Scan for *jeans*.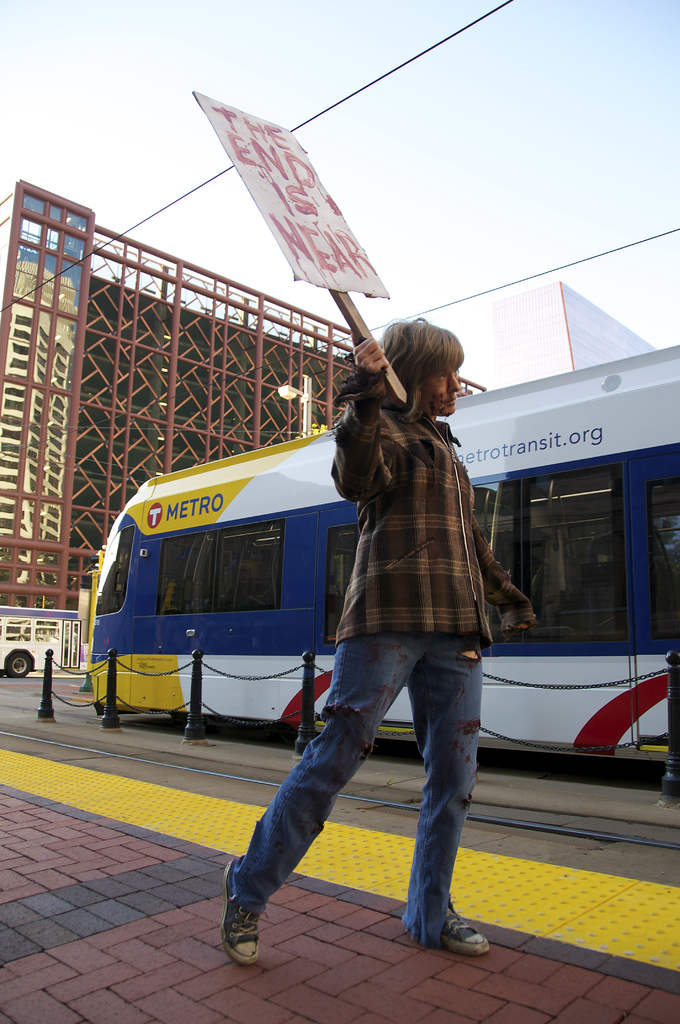
Scan result: crop(223, 623, 492, 957).
